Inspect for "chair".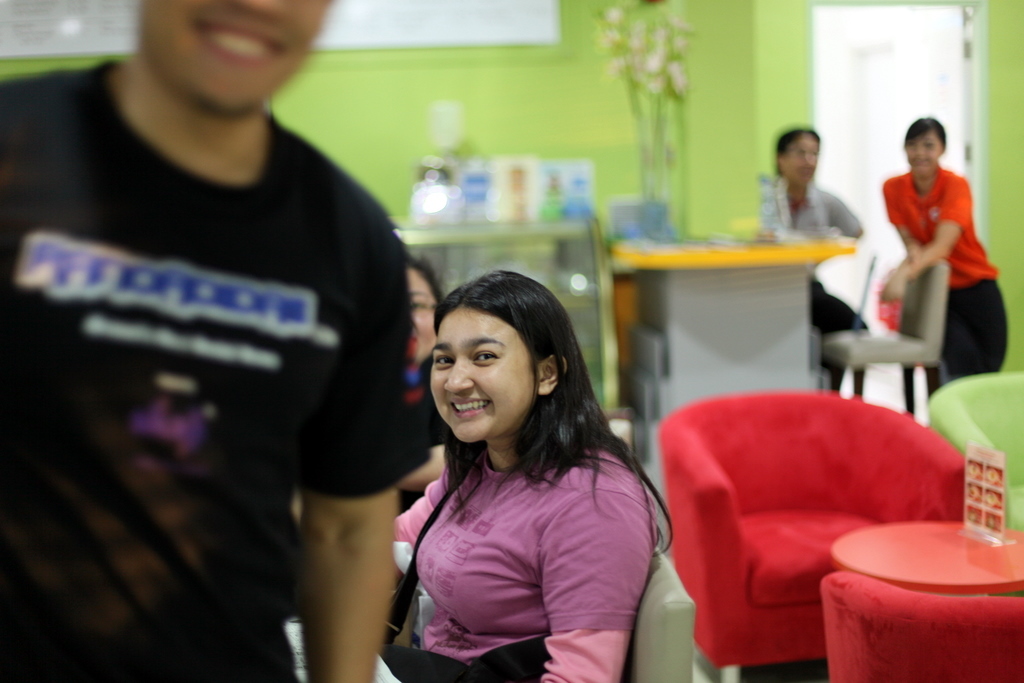
Inspection: (816, 257, 945, 402).
